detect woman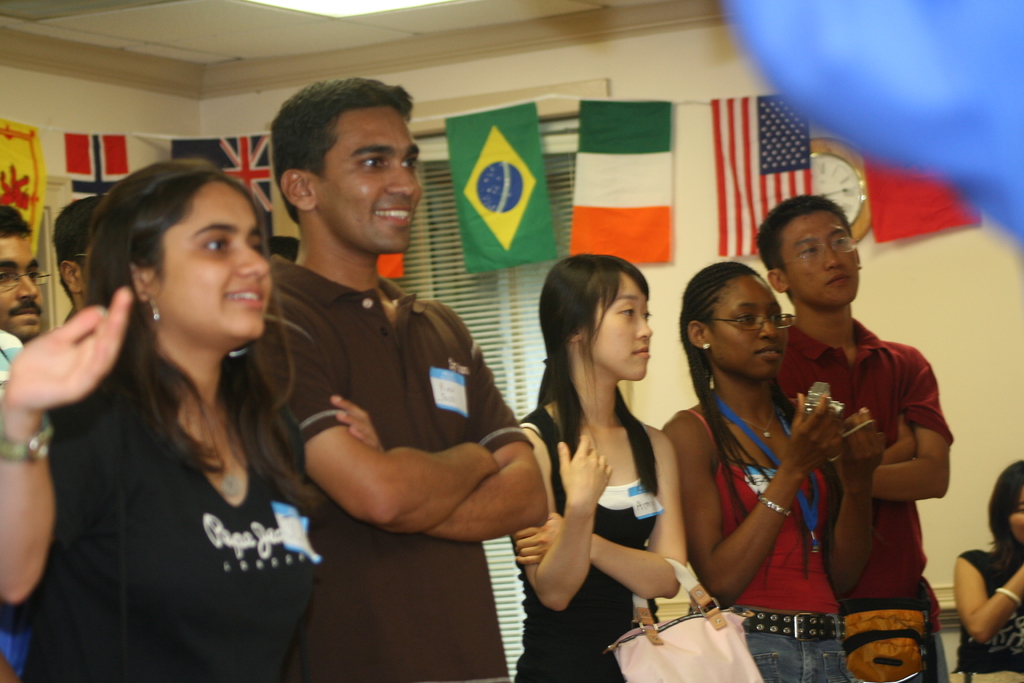
[x1=951, y1=452, x2=1023, y2=673]
